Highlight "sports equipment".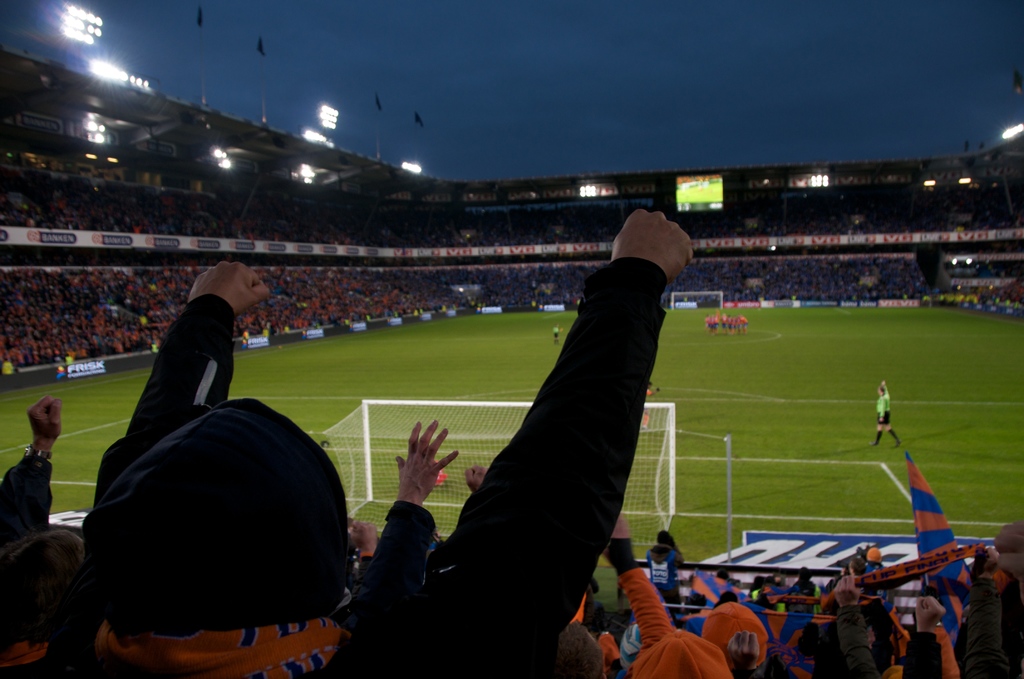
Highlighted region: left=321, top=402, right=681, bottom=552.
